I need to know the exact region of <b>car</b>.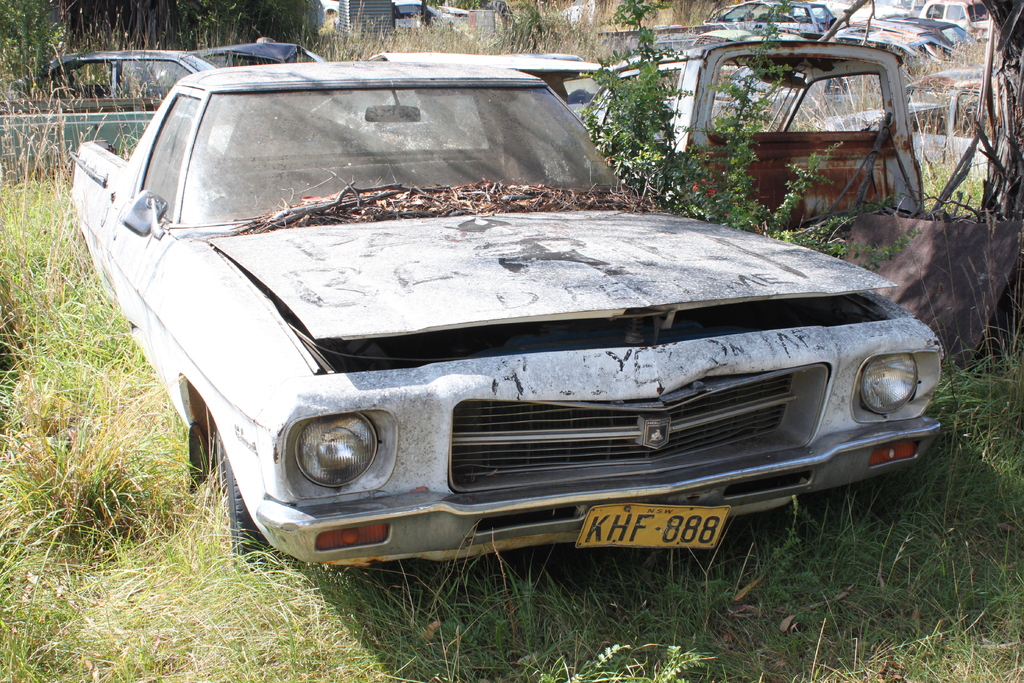
Region: bbox=(0, 44, 215, 172).
